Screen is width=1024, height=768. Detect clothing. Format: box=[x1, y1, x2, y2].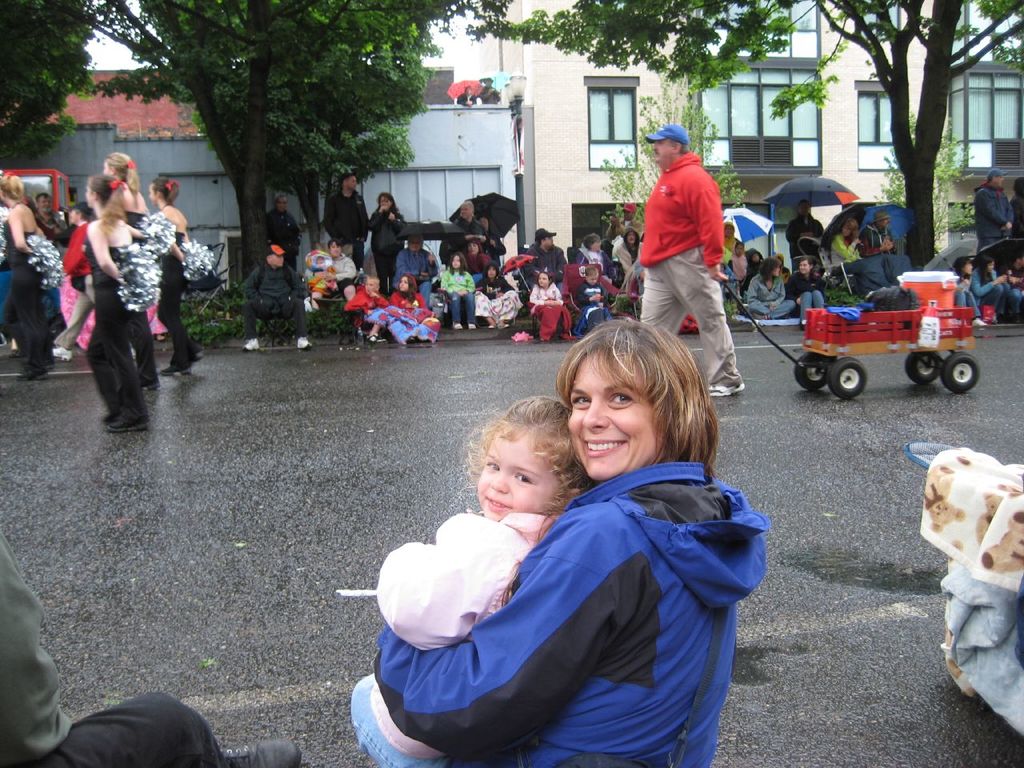
box=[398, 246, 422, 272].
